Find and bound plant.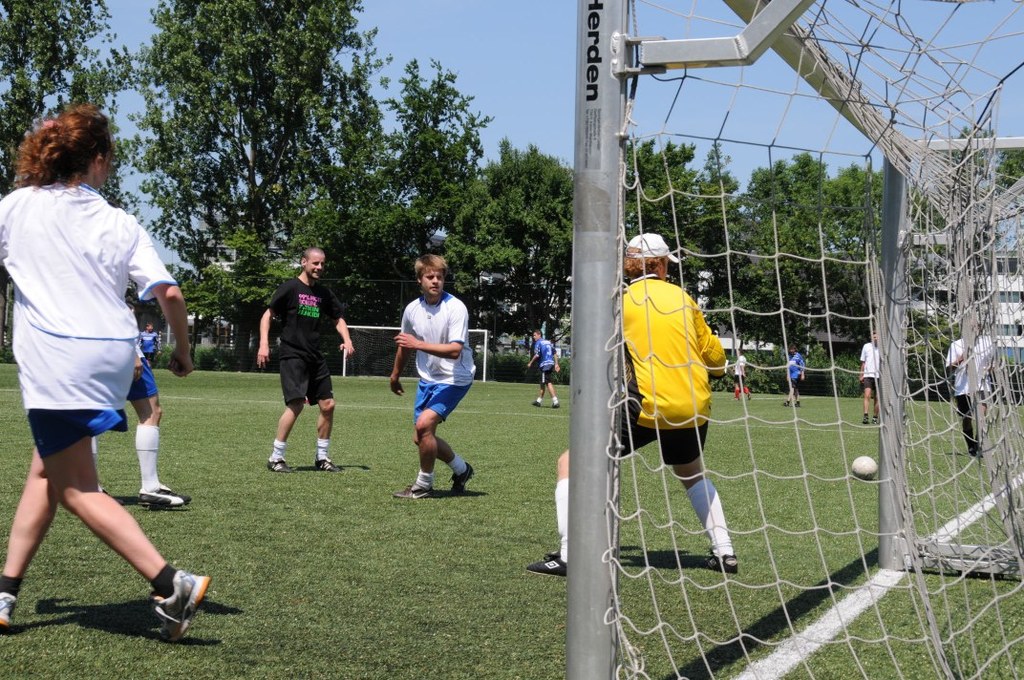
Bound: region(709, 344, 860, 397).
